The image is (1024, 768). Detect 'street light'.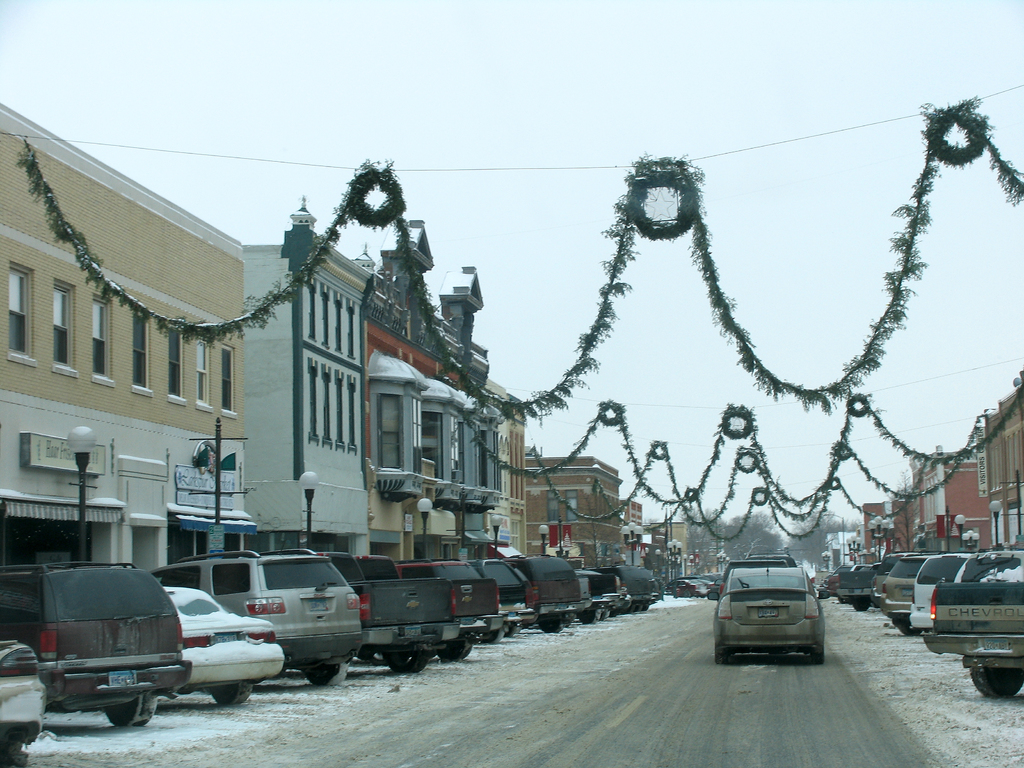
Detection: x1=537 y1=524 x2=550 y2=559.
